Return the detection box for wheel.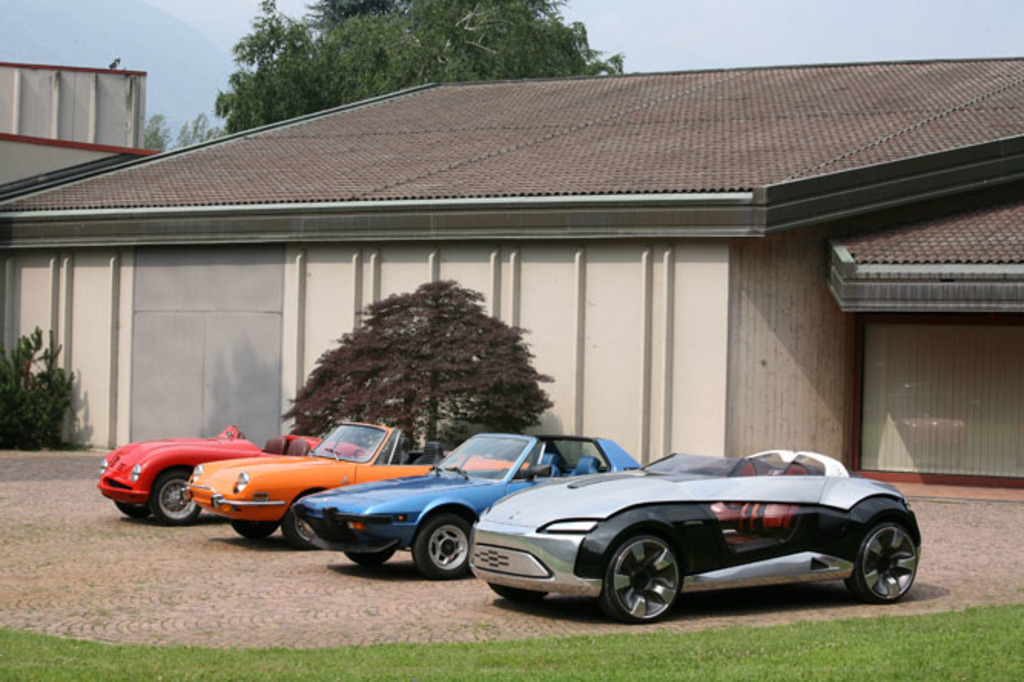
x1=347 y1=547 x2=391 y2=567.
